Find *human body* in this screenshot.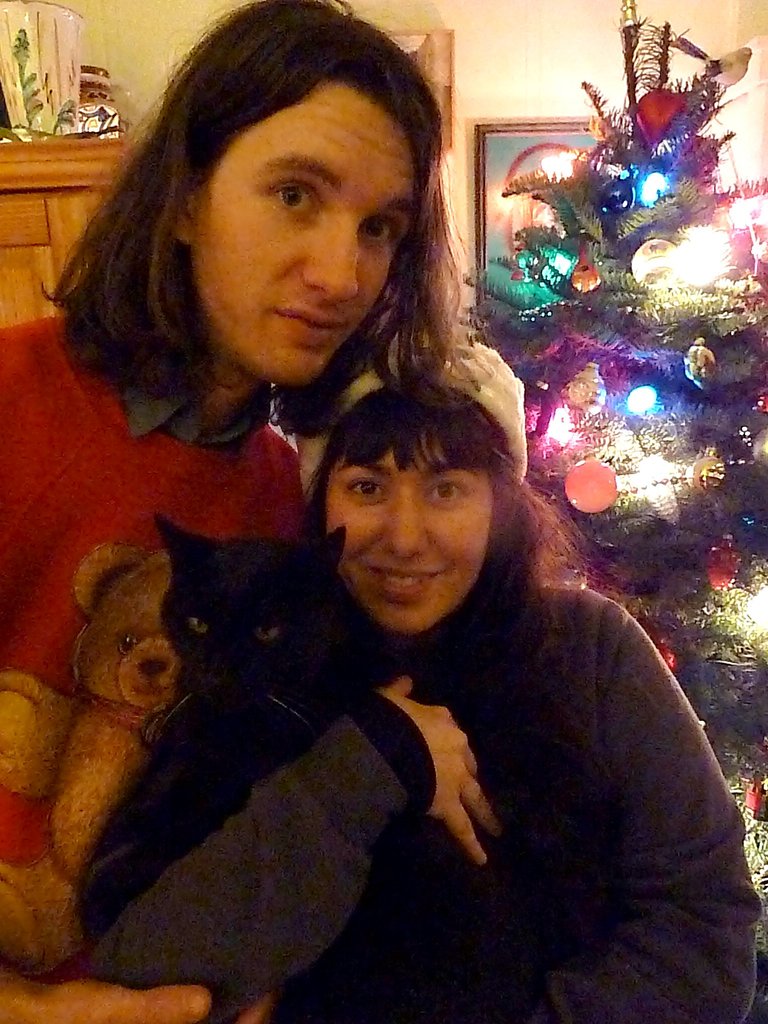
The bounding box for *human body* is bbox=(0, 0, 471, 1023).
